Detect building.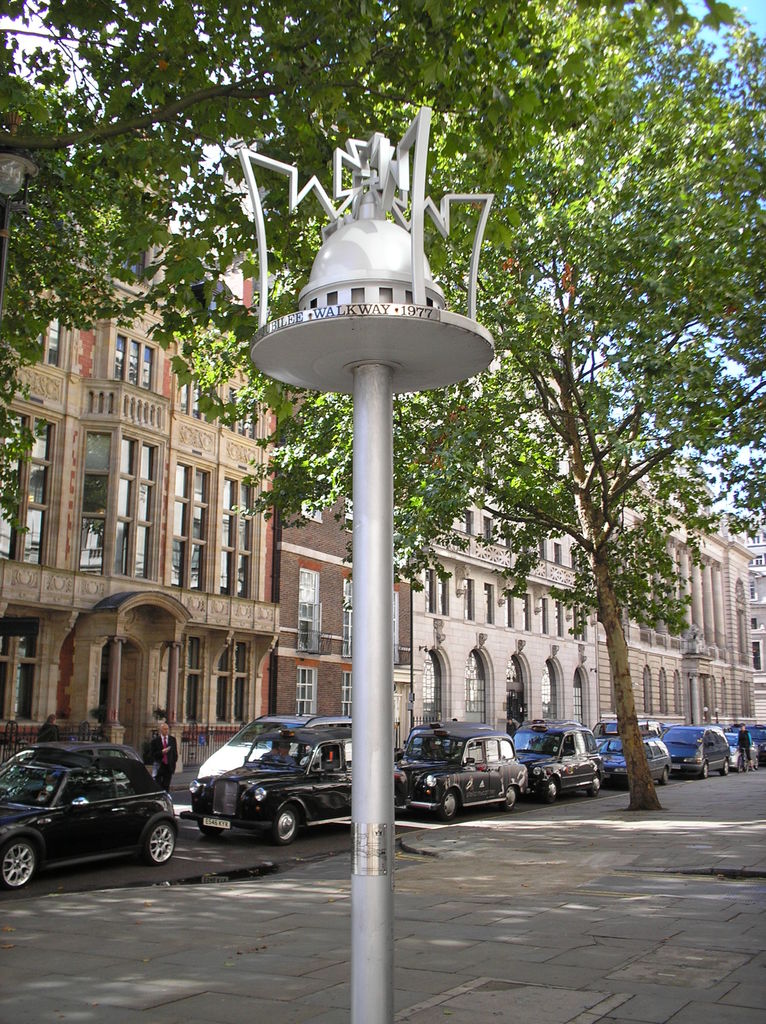
Detected at [270, 387, 414, 742].
